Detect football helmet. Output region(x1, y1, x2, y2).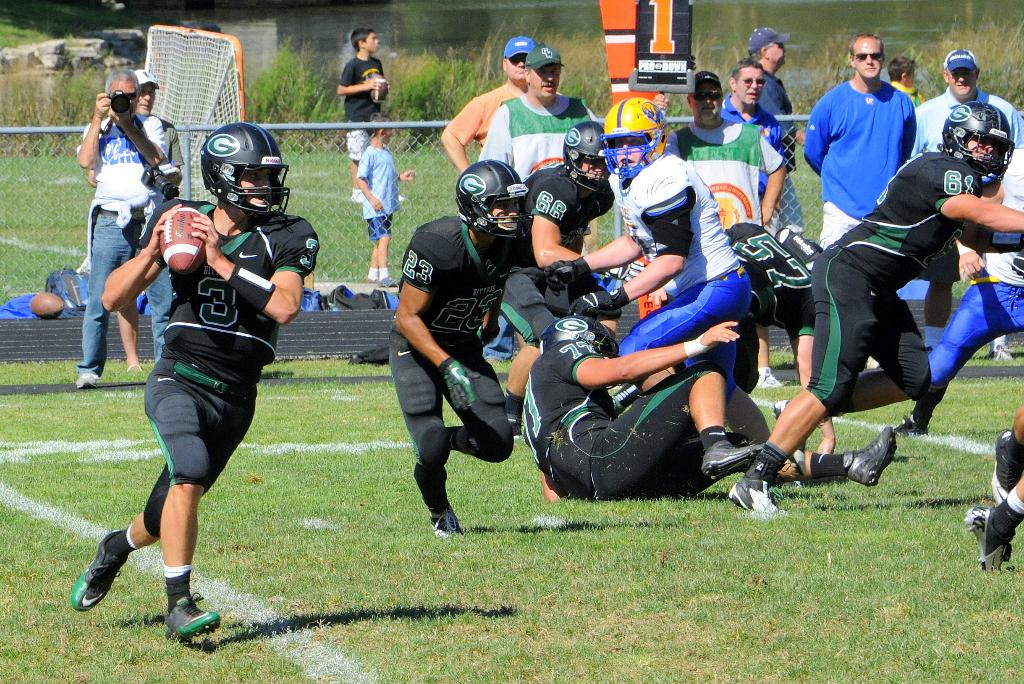
region(935, 96, 1015, 176).
